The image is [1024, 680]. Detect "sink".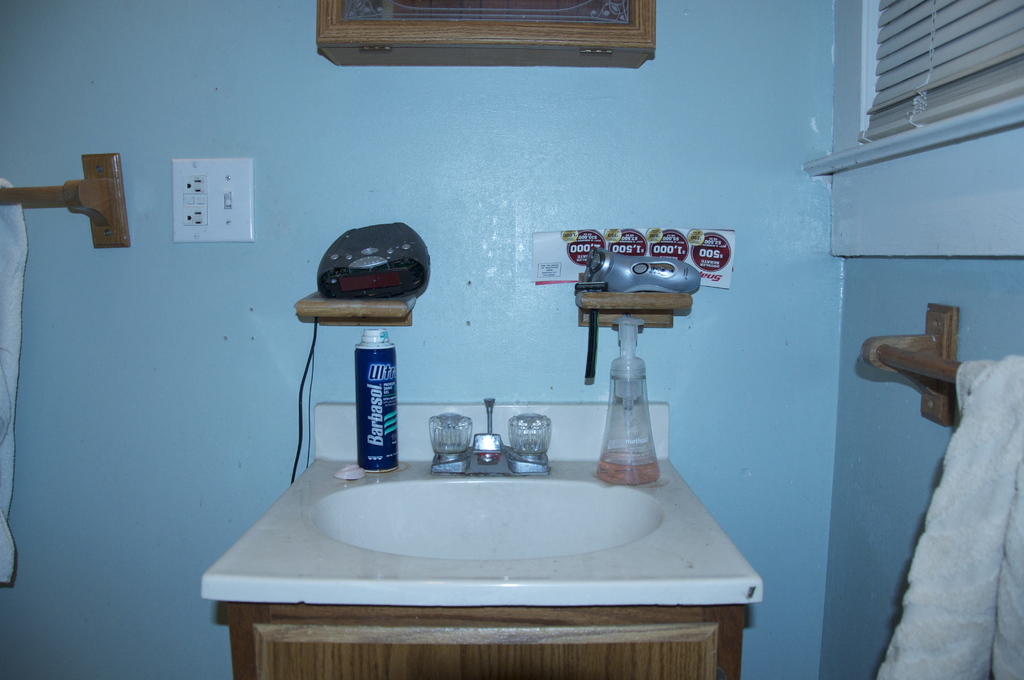
Detection: {"x1": 275, "y1": 345, "x2": 763, "y2": 640}.
